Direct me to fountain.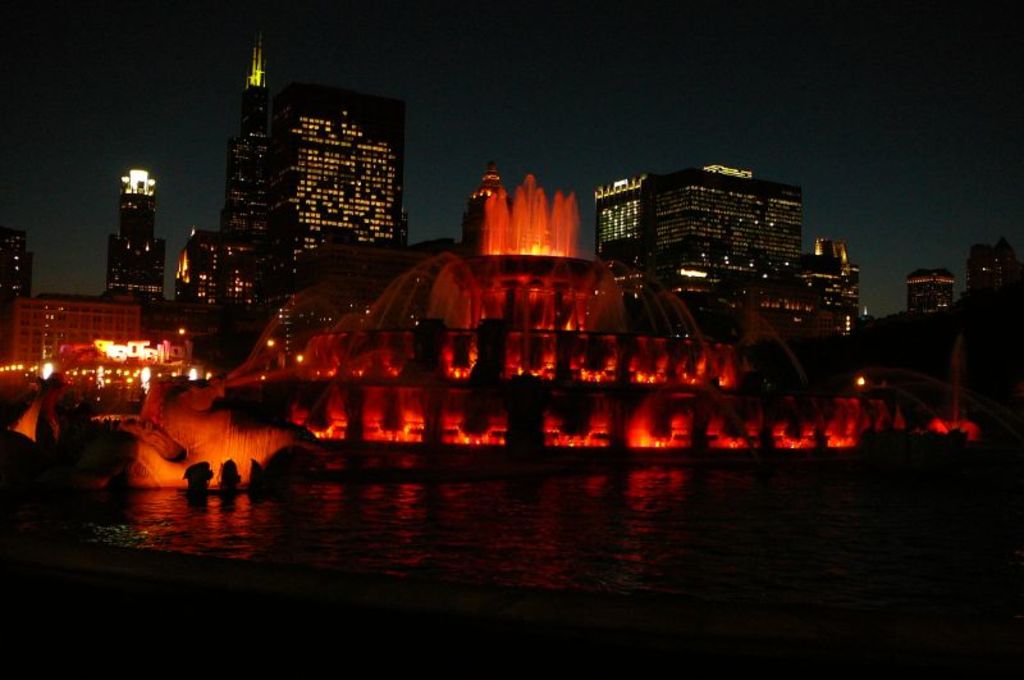
Direction: 195 166 918 471.
